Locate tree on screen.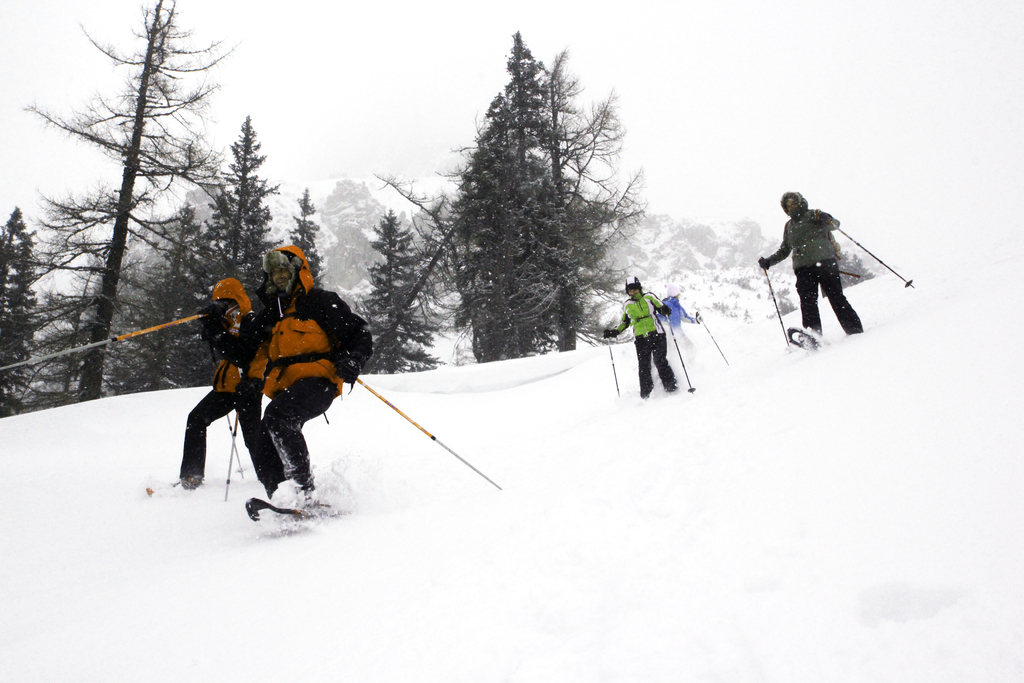
On screen at 283,186,332,288.
